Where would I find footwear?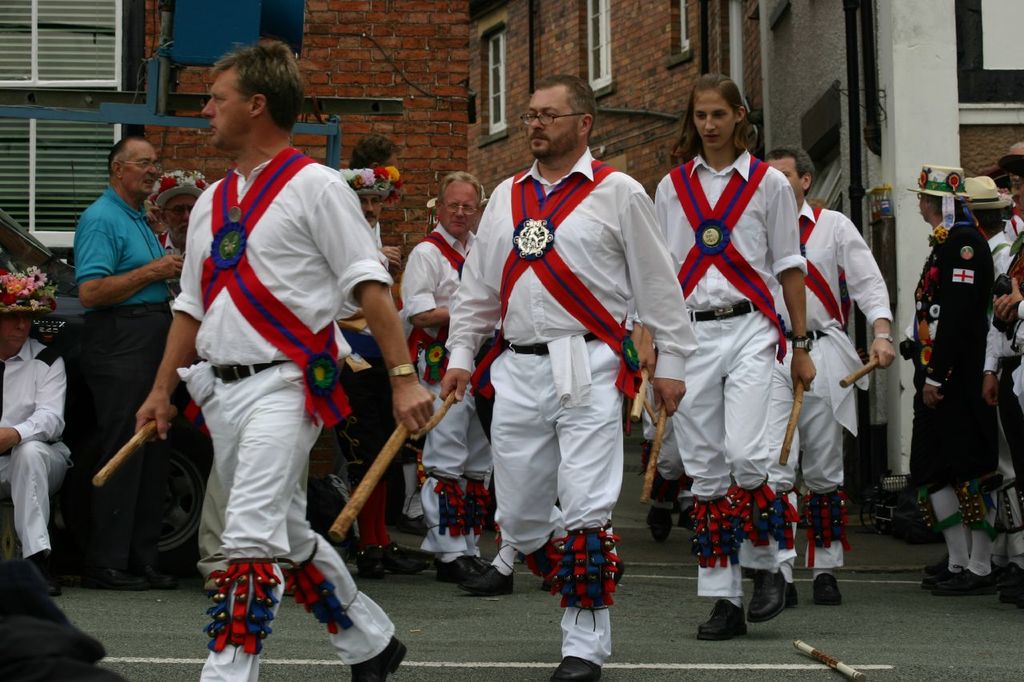
At 812, 579, 841, 604.
